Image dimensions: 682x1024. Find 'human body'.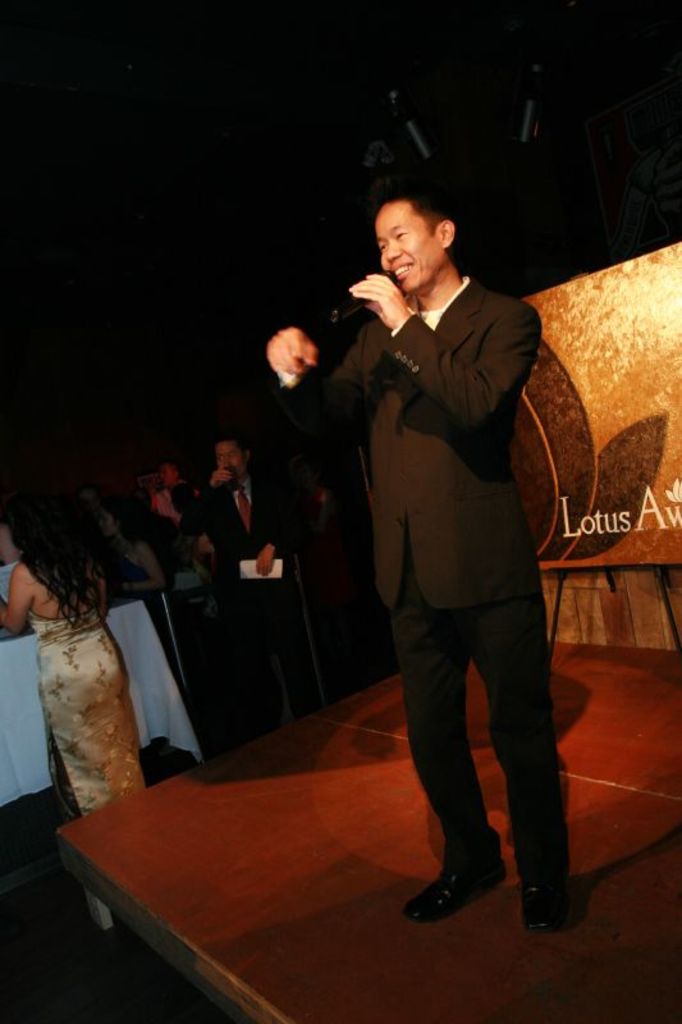
rect(171, 430, 299, 732).
